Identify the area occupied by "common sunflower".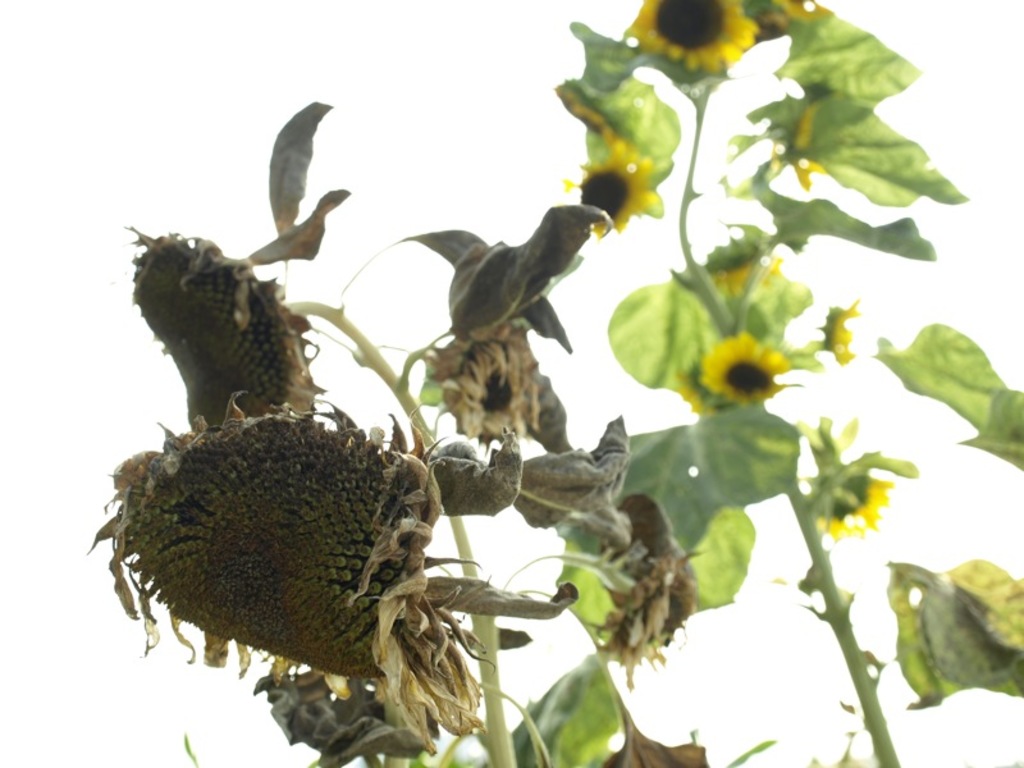
Area: 623,0,763,74.
